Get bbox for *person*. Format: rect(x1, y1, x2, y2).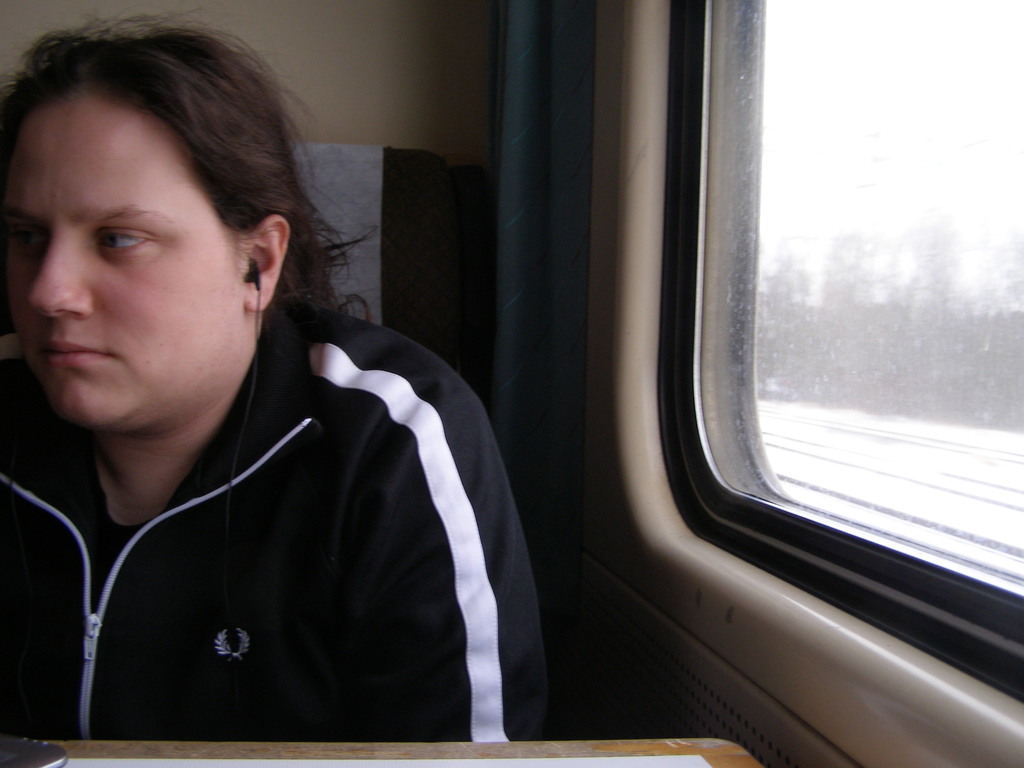
rect(0, 11, 566, 738).
